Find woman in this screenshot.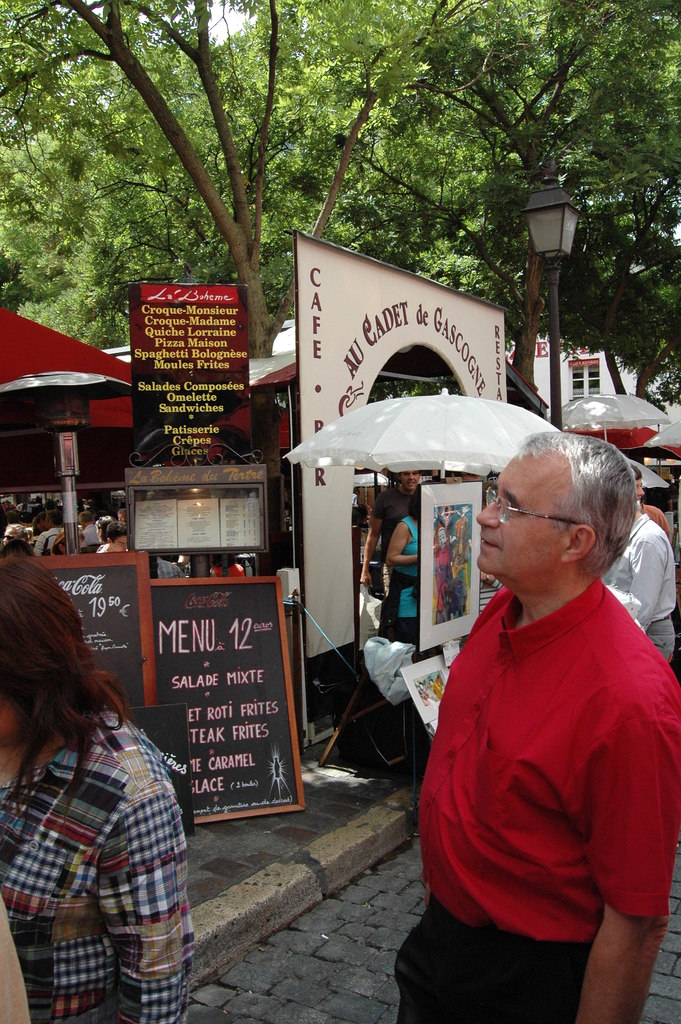
The bounding box for woman is 1, 536, 200, 1023.
